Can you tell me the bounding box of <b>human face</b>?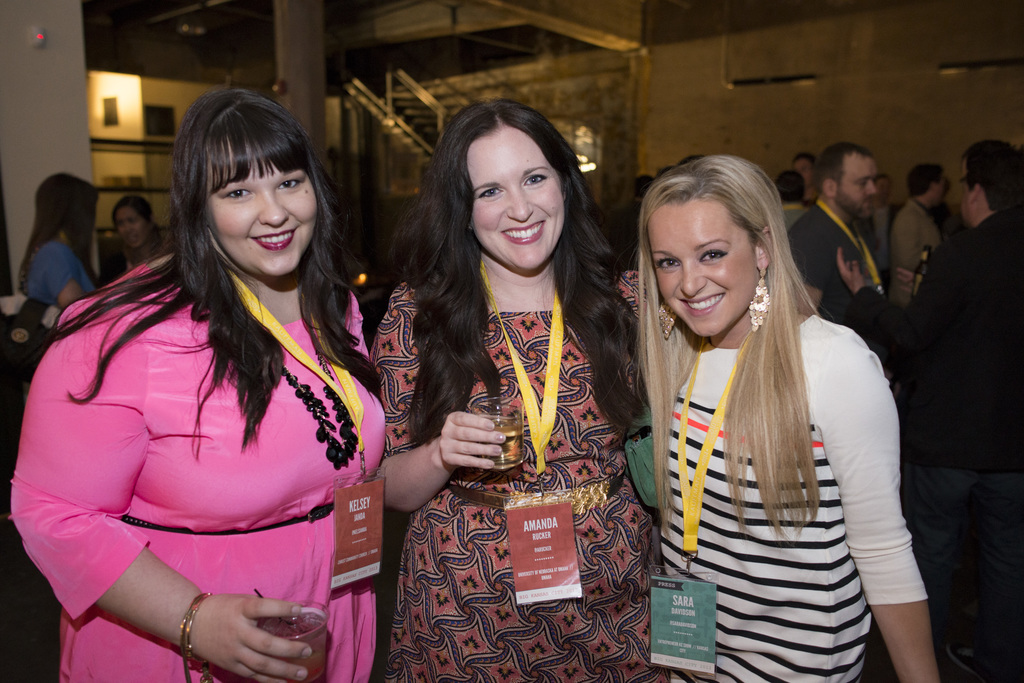
left=467, top=124, right=565, bottom=269.
